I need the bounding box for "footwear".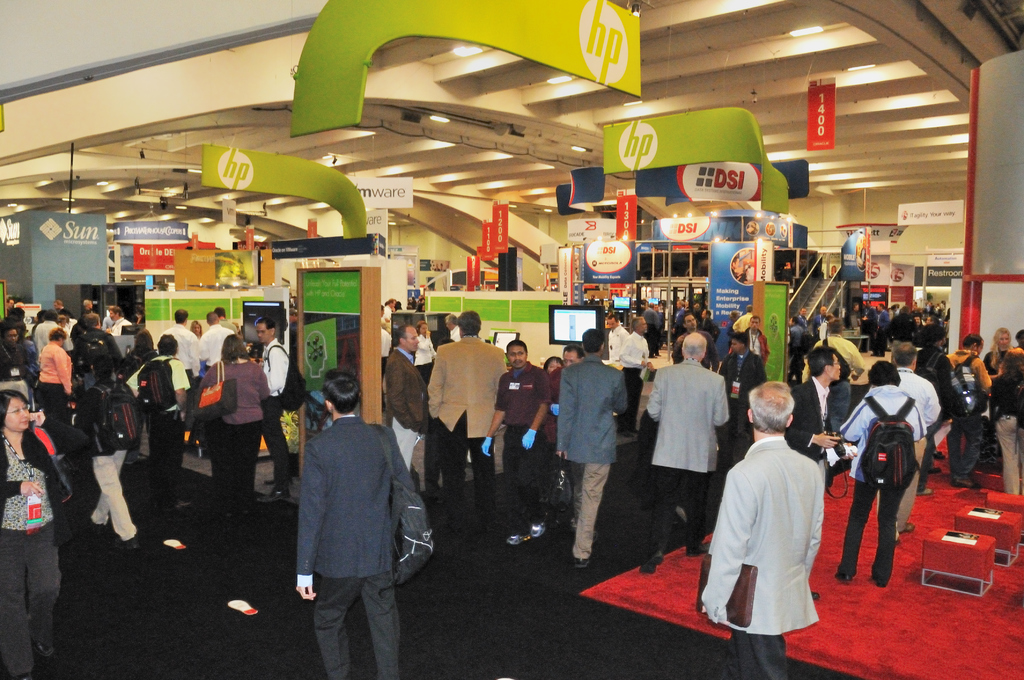
Here it is: x1=686 y1=544 x2=710 y2=559.
